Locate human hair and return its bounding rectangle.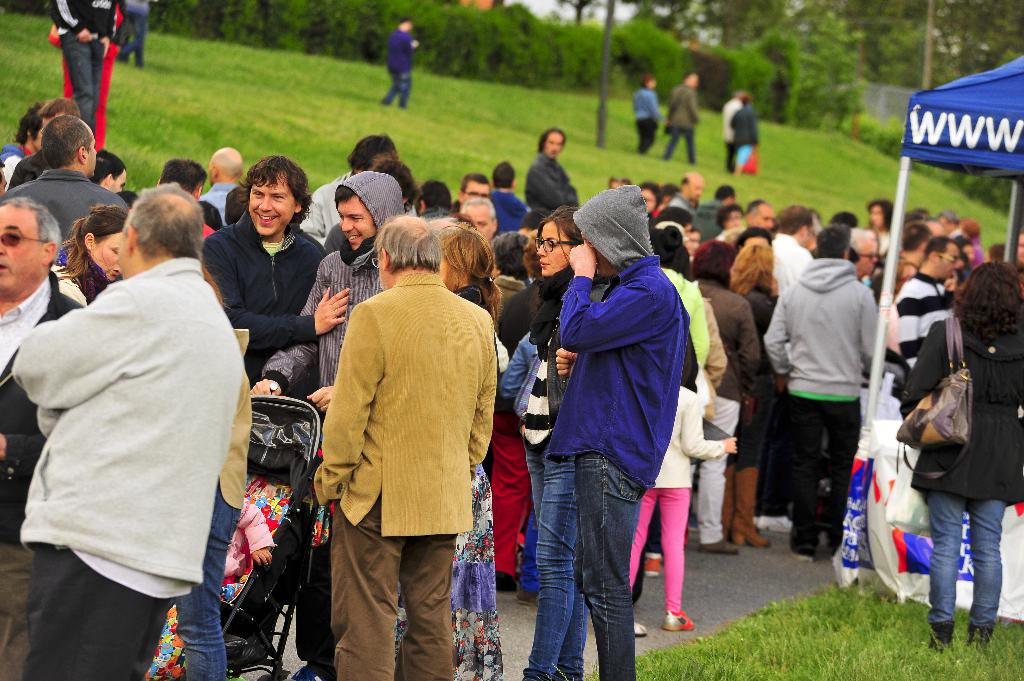
detection(380, 161, 416, 198).
